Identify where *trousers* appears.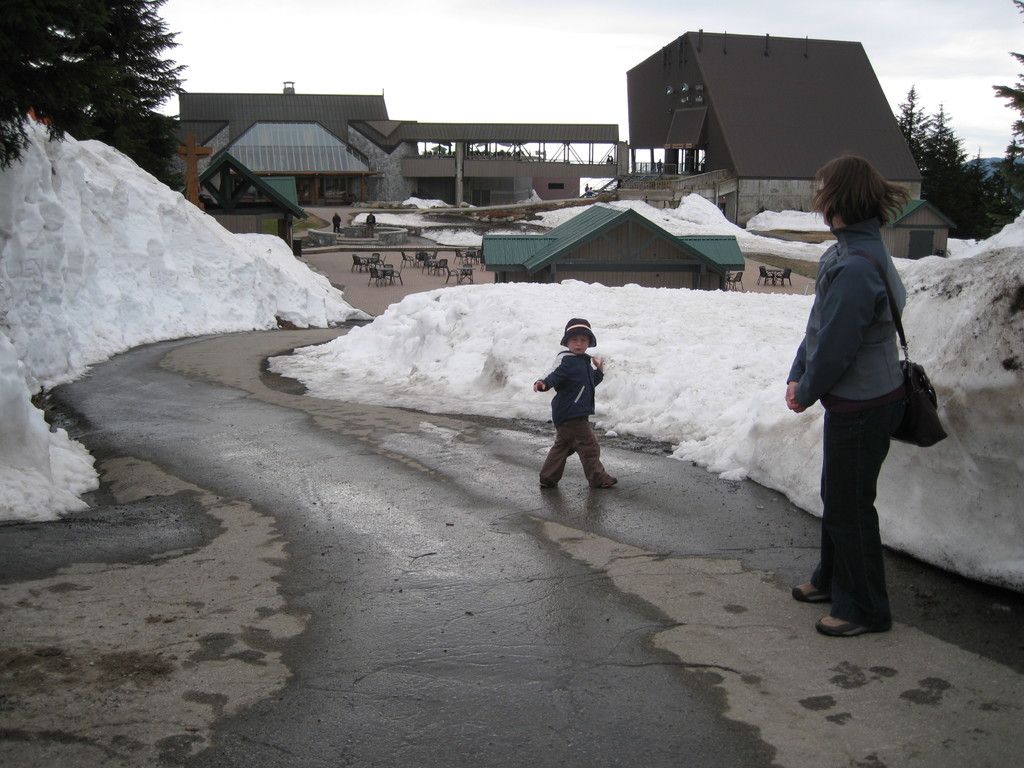
Appears at region(366, 223, 374, 238).
